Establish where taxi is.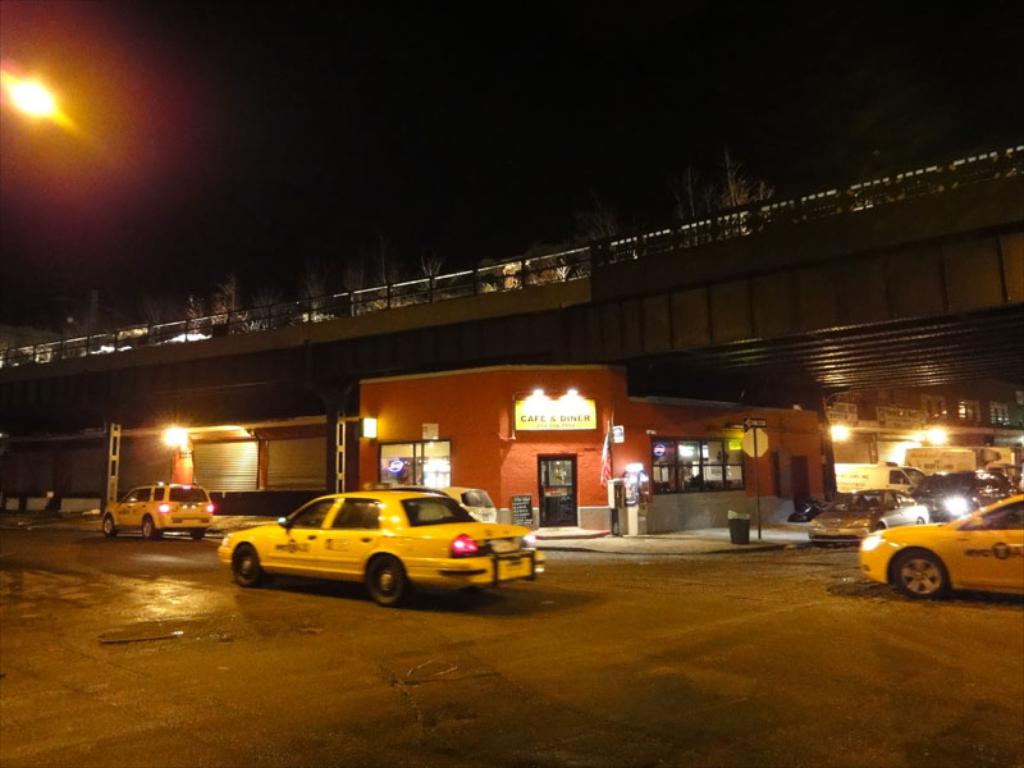
Established at (850, 483, 1010, 600).
